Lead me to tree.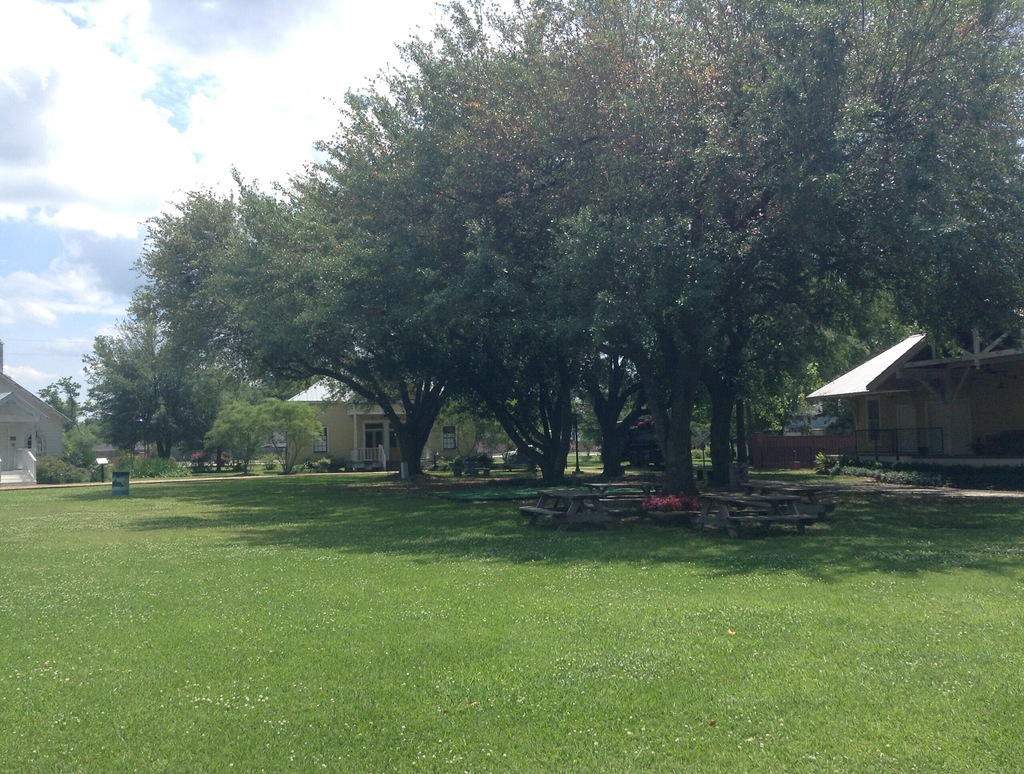
Lead to {"x1": 204, "y1": 397, "x2": 276, "y2": 472}.
